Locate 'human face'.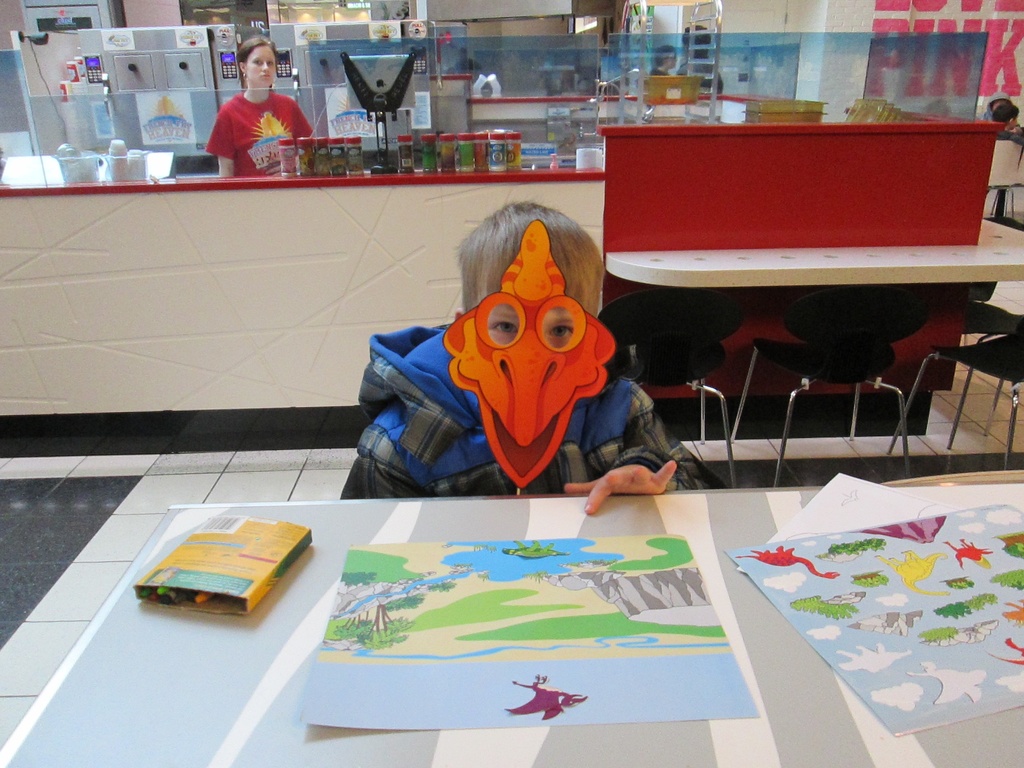
Bounding box: (477,287,576,348).
